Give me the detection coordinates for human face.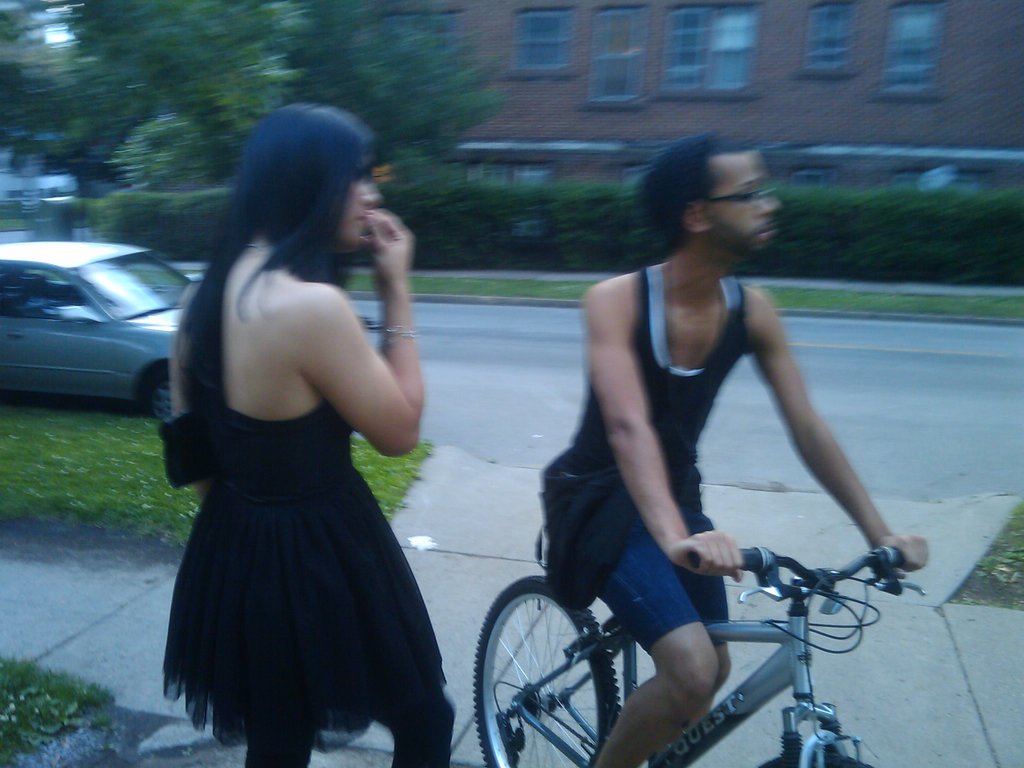
box(340, 171, 381, 252).
